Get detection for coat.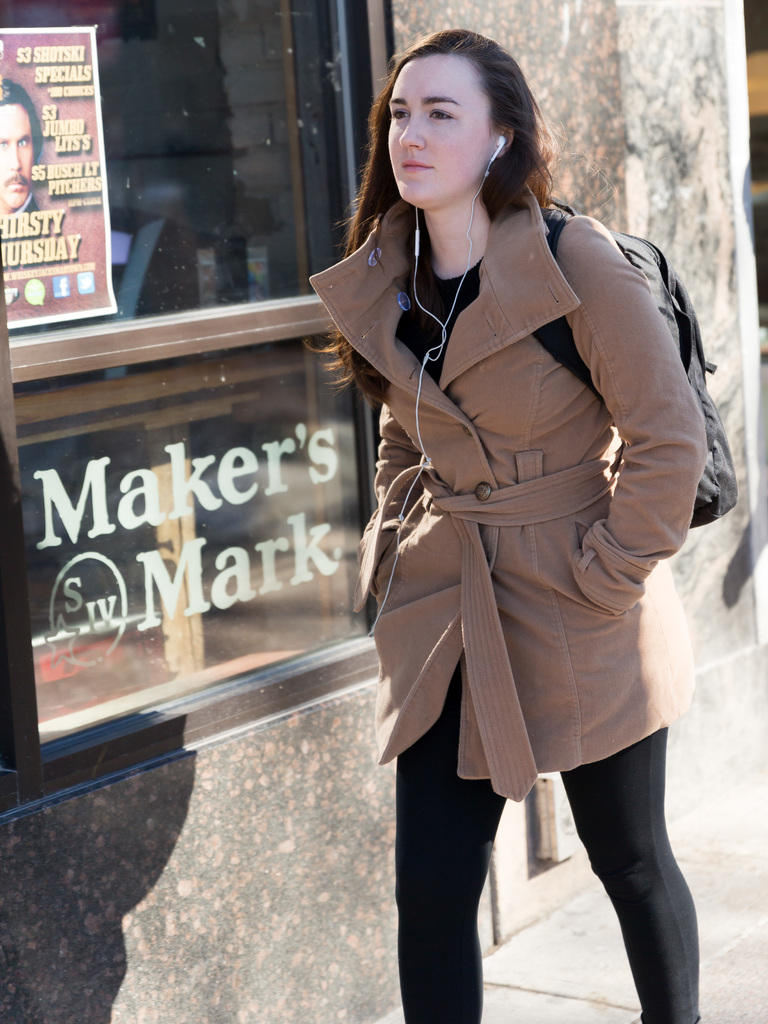
Detection: box(310, 165, 708, 830).
